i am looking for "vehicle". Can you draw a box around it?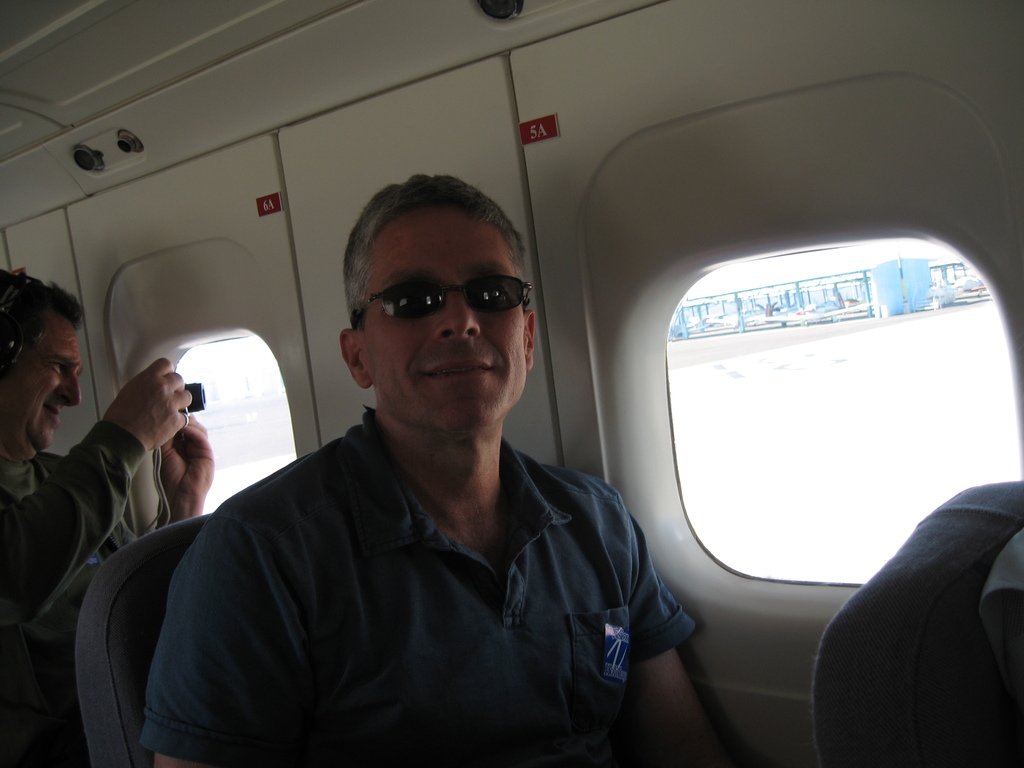
Sure, the bounding box is <box>0,0,1023,767</box>.
